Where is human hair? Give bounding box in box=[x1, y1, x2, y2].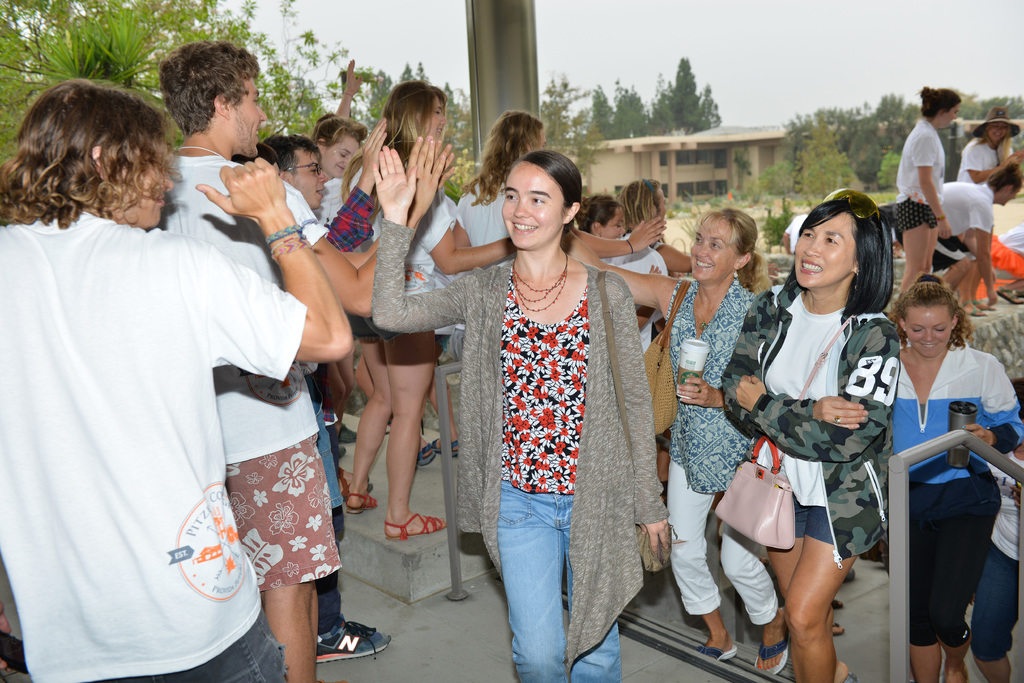
box=[13, 45, 167, 240].
